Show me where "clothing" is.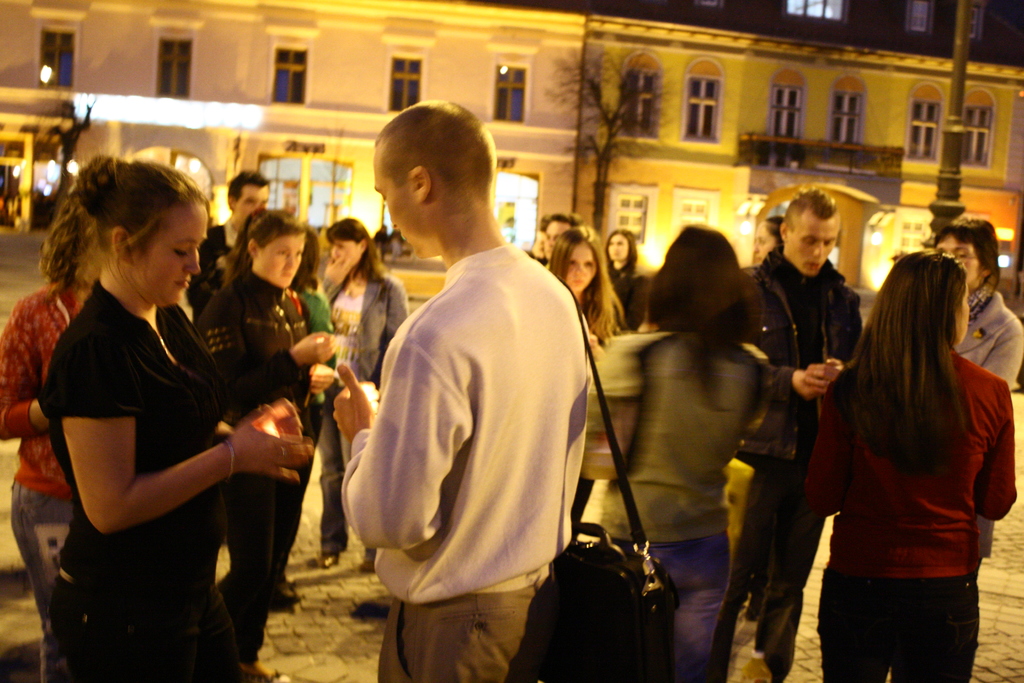
"clothing" is at (602,265,650,336).
